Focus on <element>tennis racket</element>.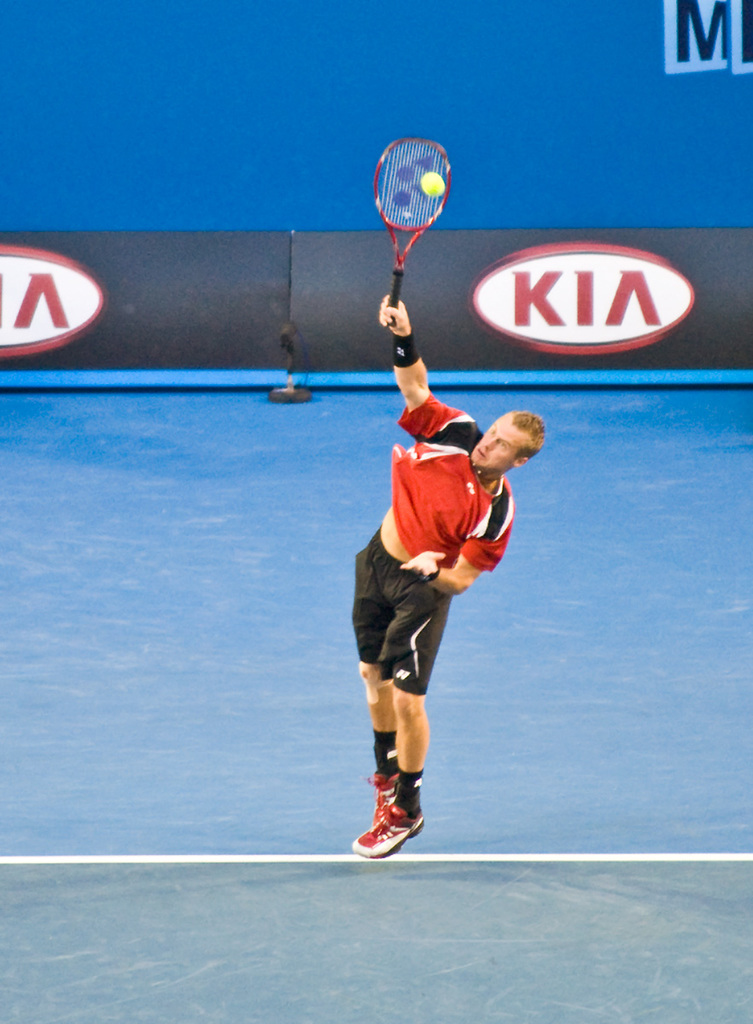
Focused at x1=367, y1=132, x2=455, y2=328.
